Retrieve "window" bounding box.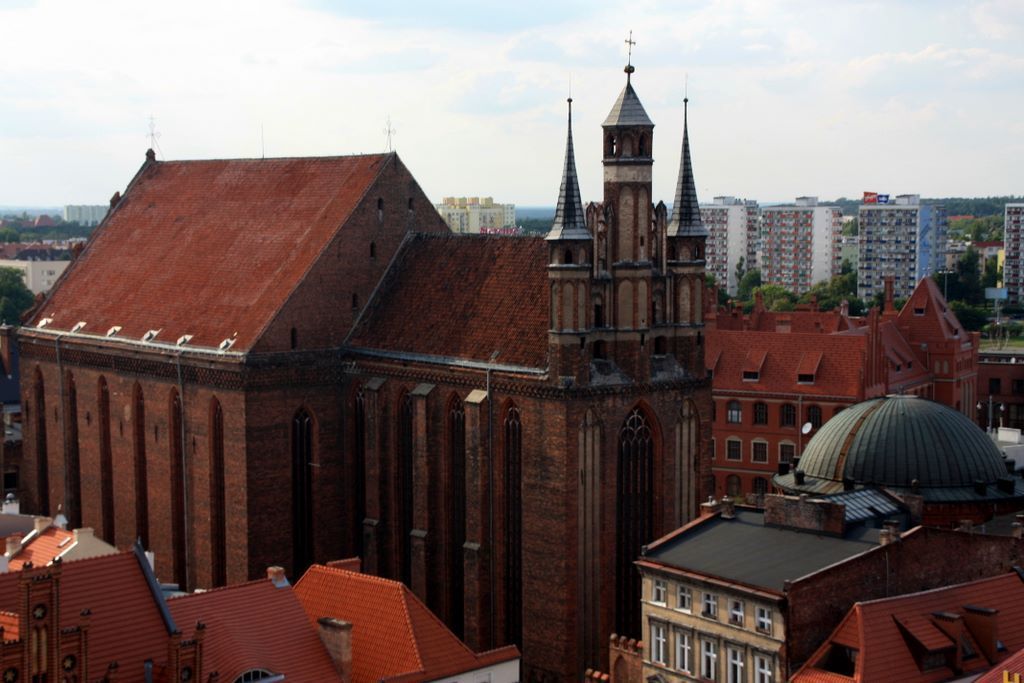
Bounding box: bbox=(725, 400, 741, 425).
